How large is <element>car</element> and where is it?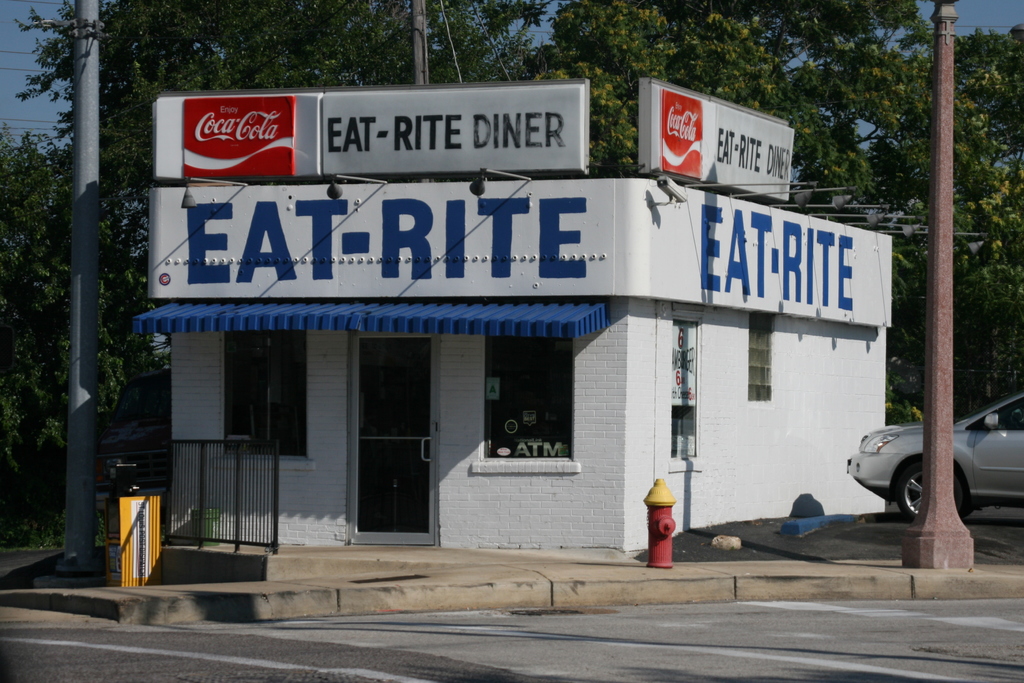
Bounding box: l=95, t=368, r=170, b=524.
